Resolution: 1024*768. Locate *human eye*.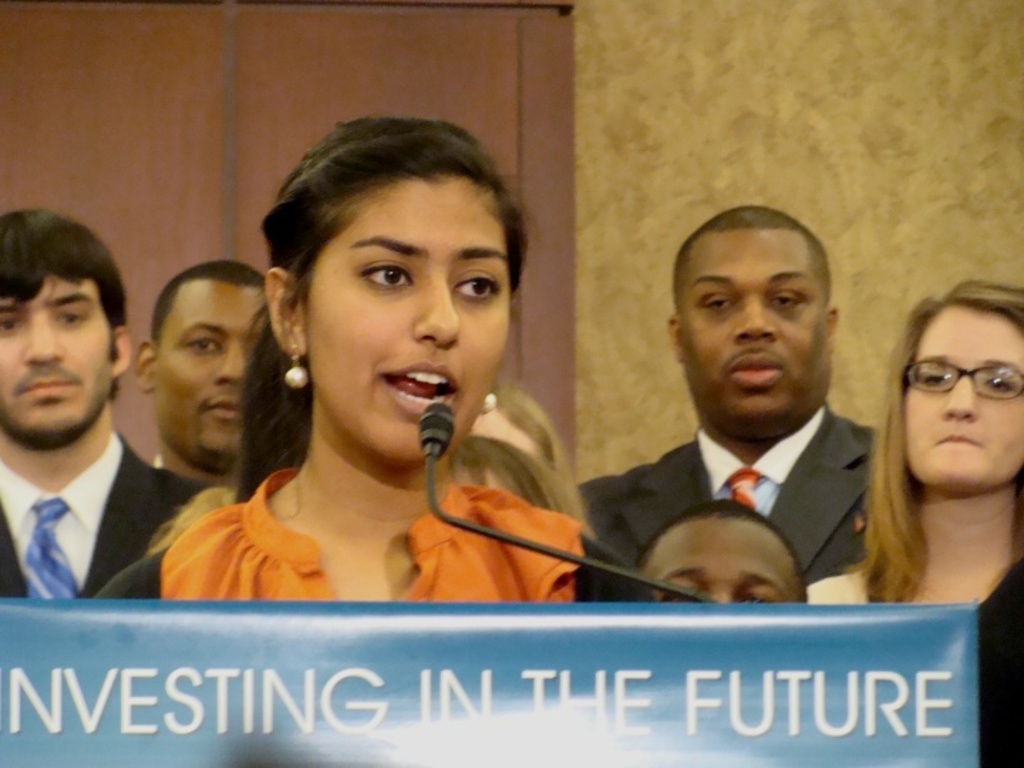
rect(772, 282, 812, 316).
